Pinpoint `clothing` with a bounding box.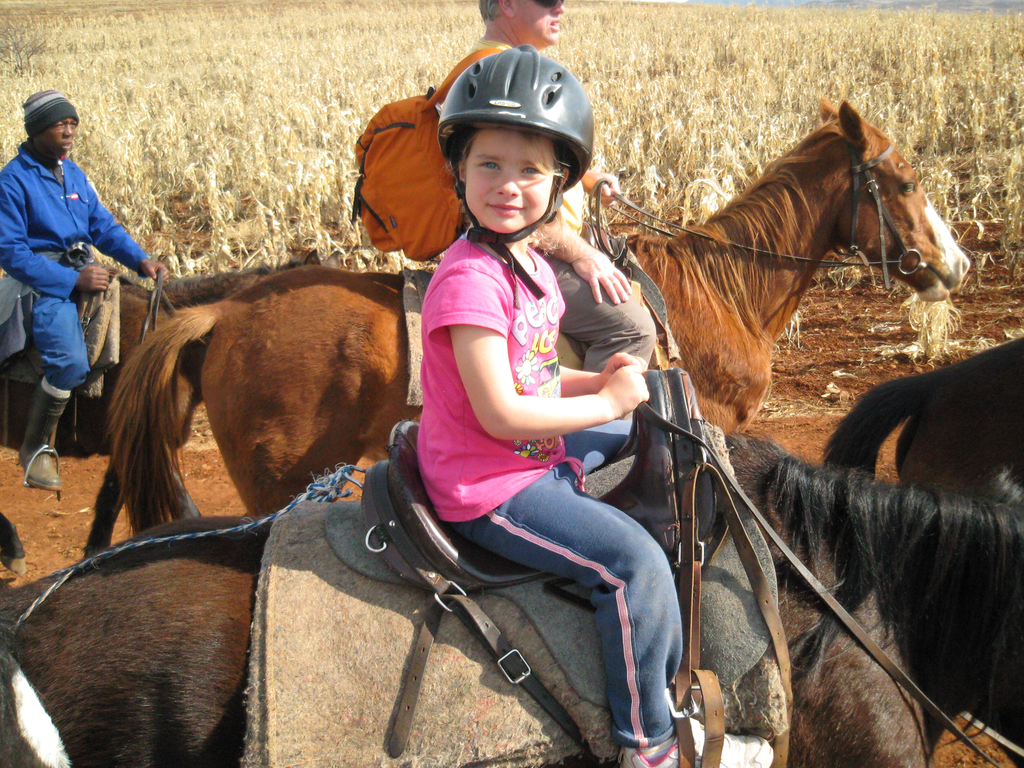
<region>10, 79, 137, 454</region>.
